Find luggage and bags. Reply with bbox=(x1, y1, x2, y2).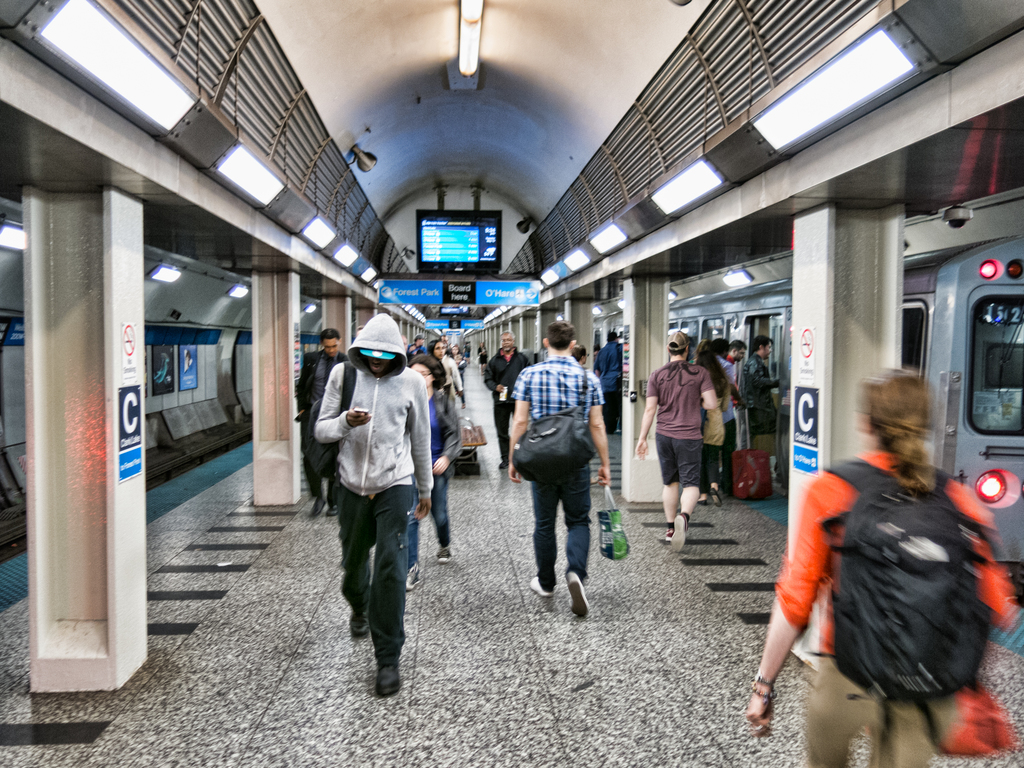
bbox=(308, 357, 358, 477).
